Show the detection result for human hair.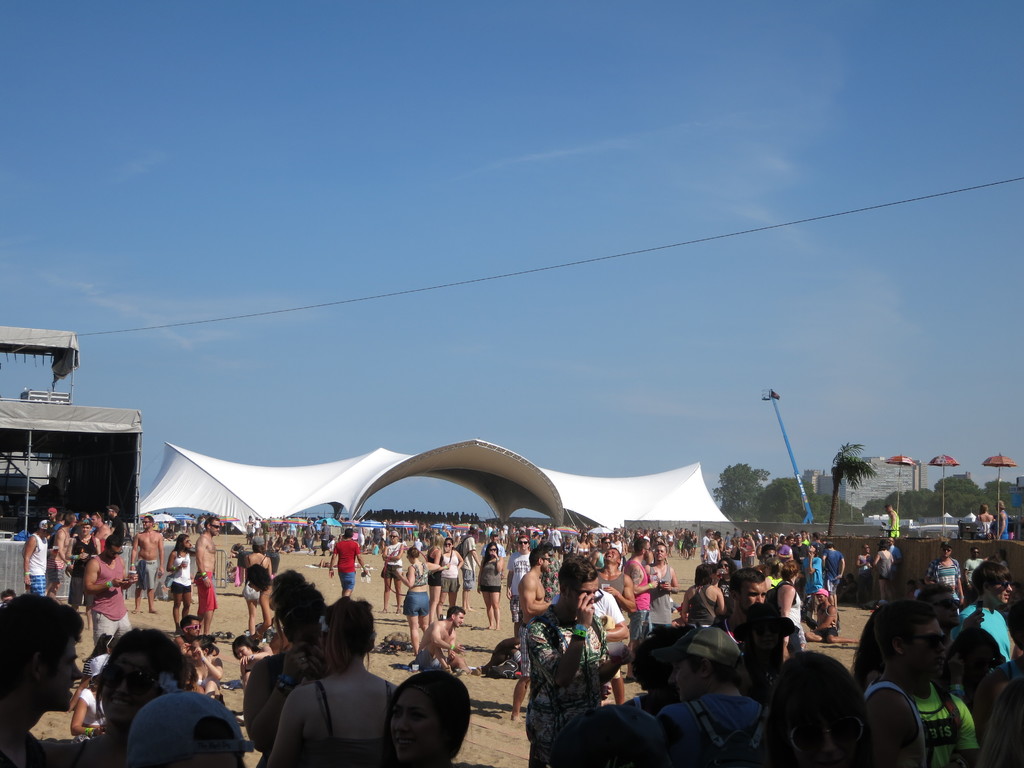
<box>697,561,717,591</box>.
